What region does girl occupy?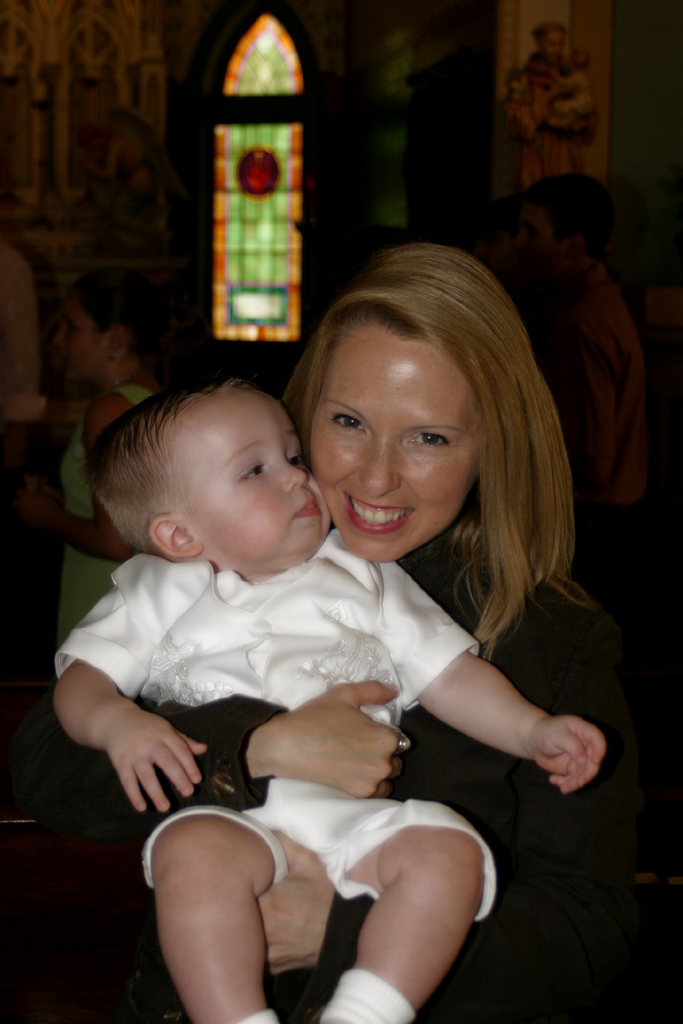
region(1, 274, 177, 779).
